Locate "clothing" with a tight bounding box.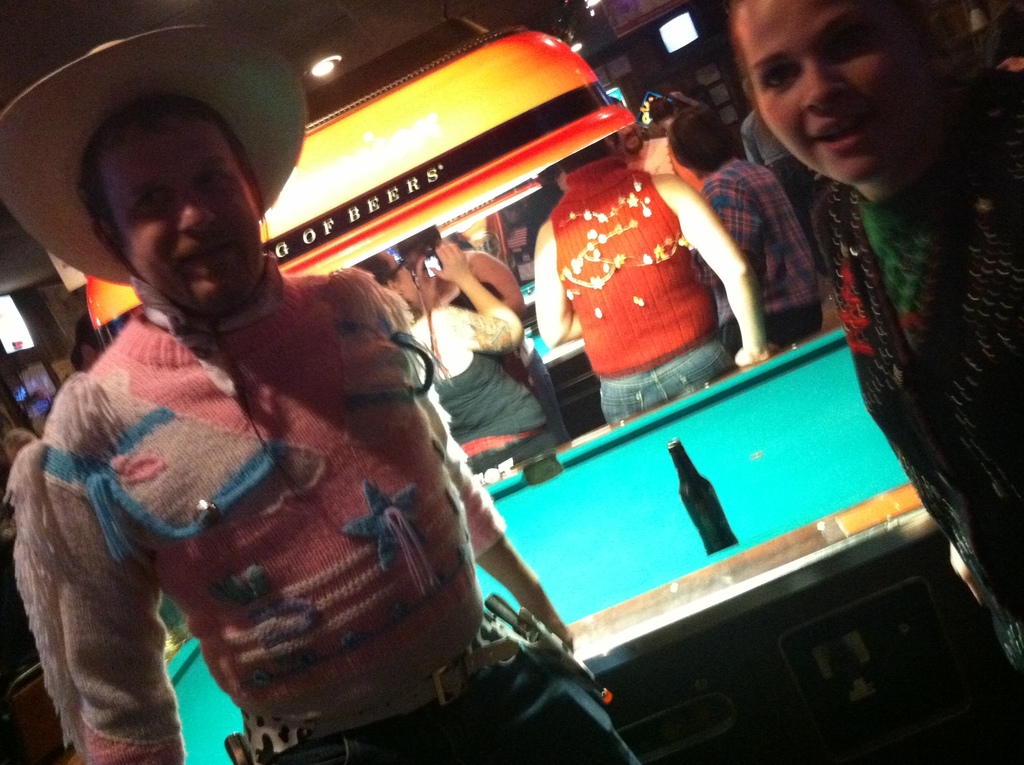
(431,341,556,485).
